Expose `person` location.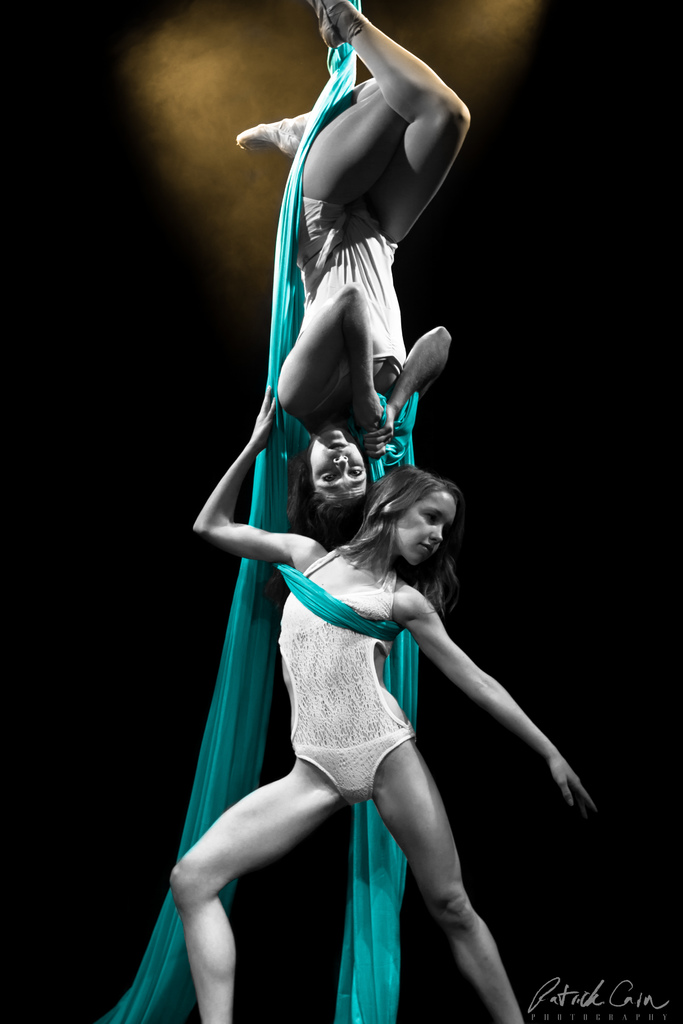
Exposed at rect(169, 393, 603, 1023).
